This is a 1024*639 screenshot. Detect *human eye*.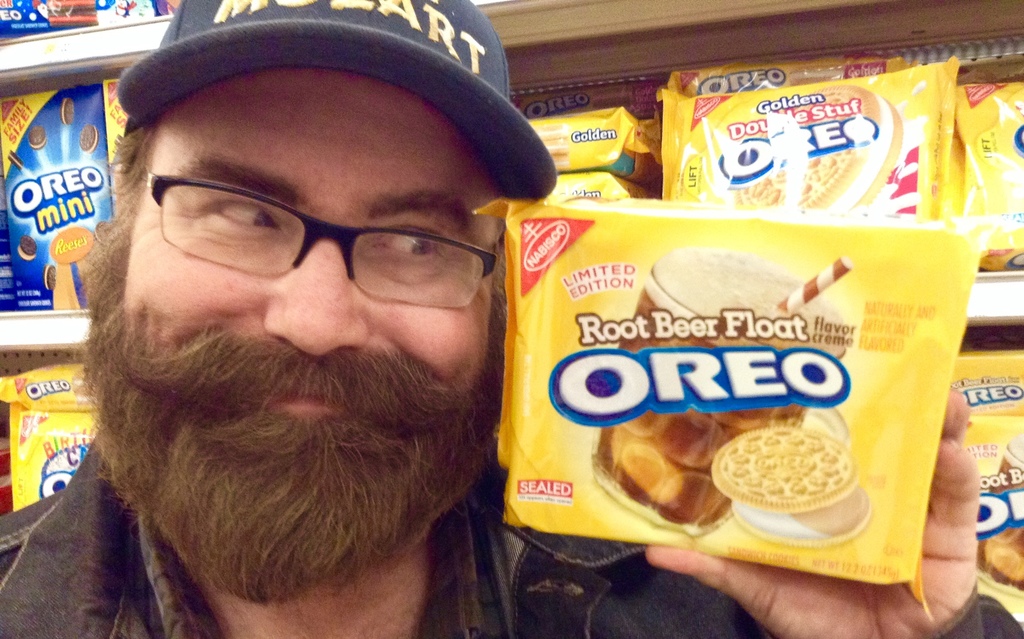
box=[345, 214, 448, 275].
